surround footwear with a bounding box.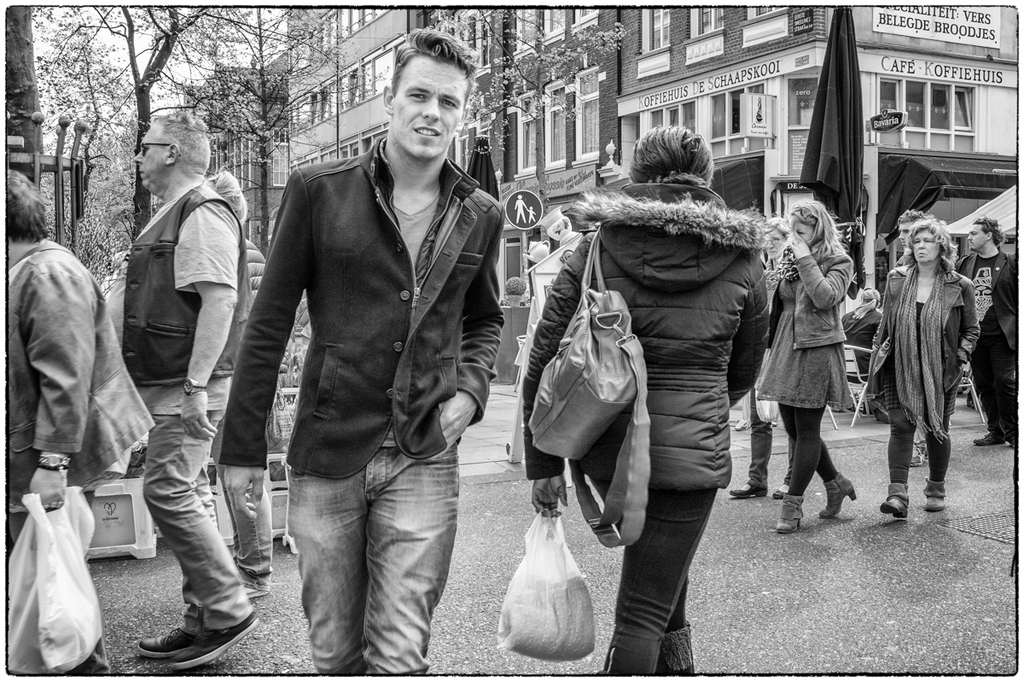
{"left": 172, "top": 609, "right": 260, "bottom": 673}.
